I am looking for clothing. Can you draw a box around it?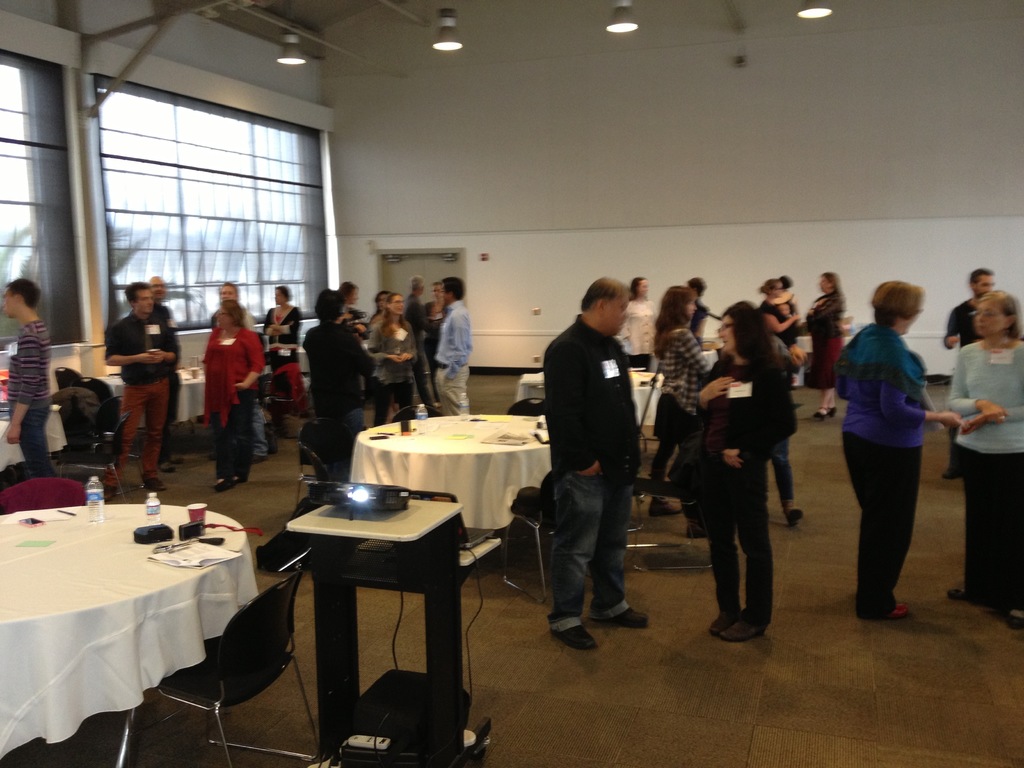
Sure, the bounding box is rect(837, 299, 948, 595).
